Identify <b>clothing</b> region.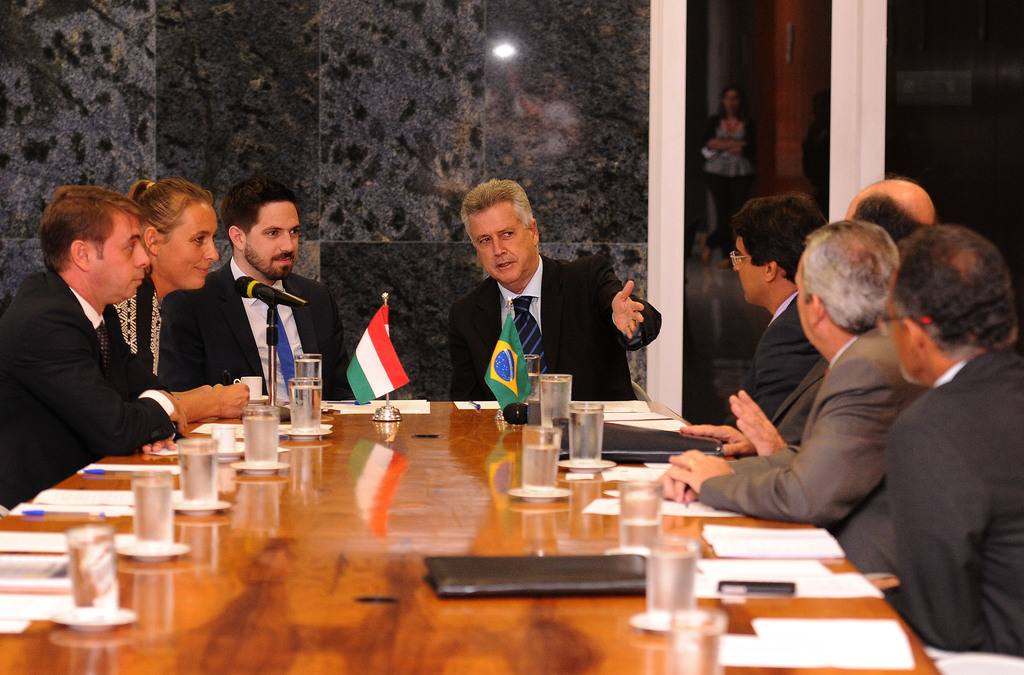
Region: 0 273 178 510.
